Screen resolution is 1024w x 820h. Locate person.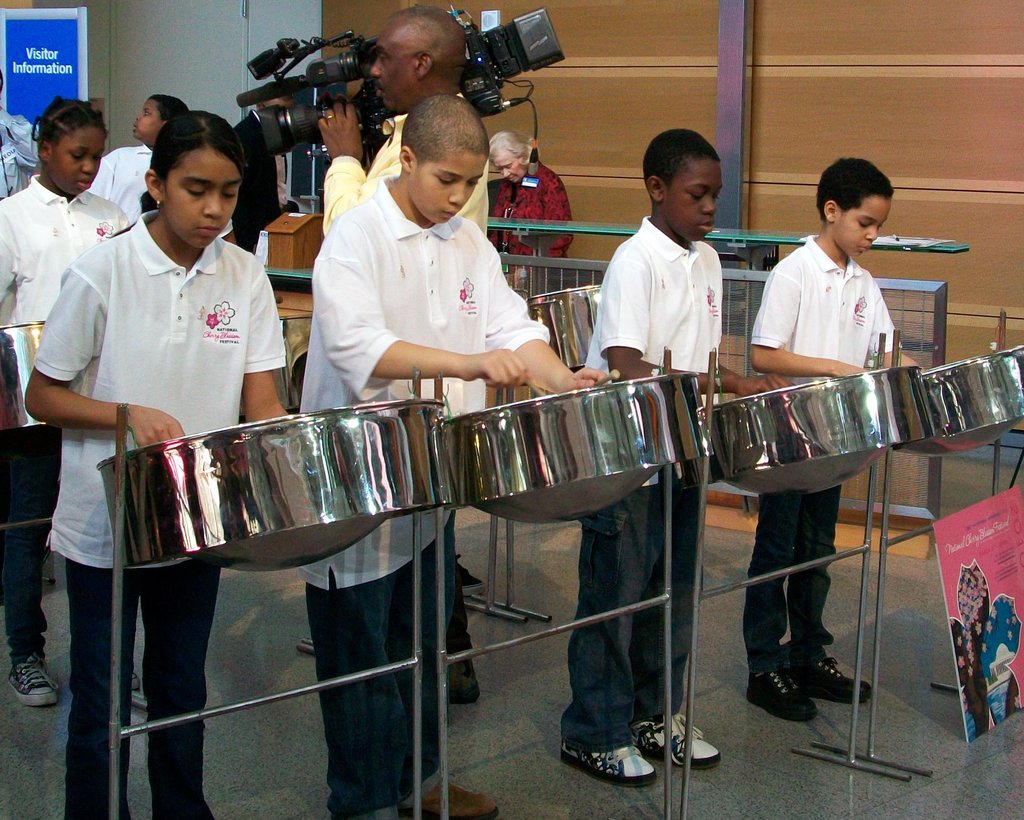
box(746, 156, 922, 724).
